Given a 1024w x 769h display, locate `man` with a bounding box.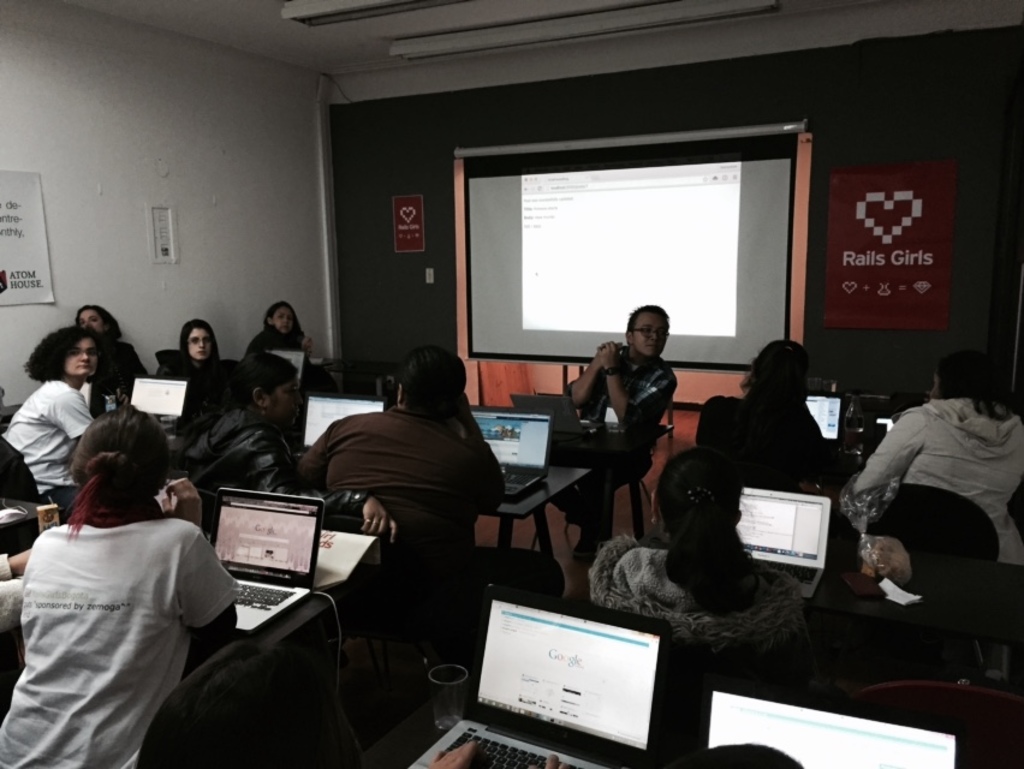
Located: 552/305/681/562.
